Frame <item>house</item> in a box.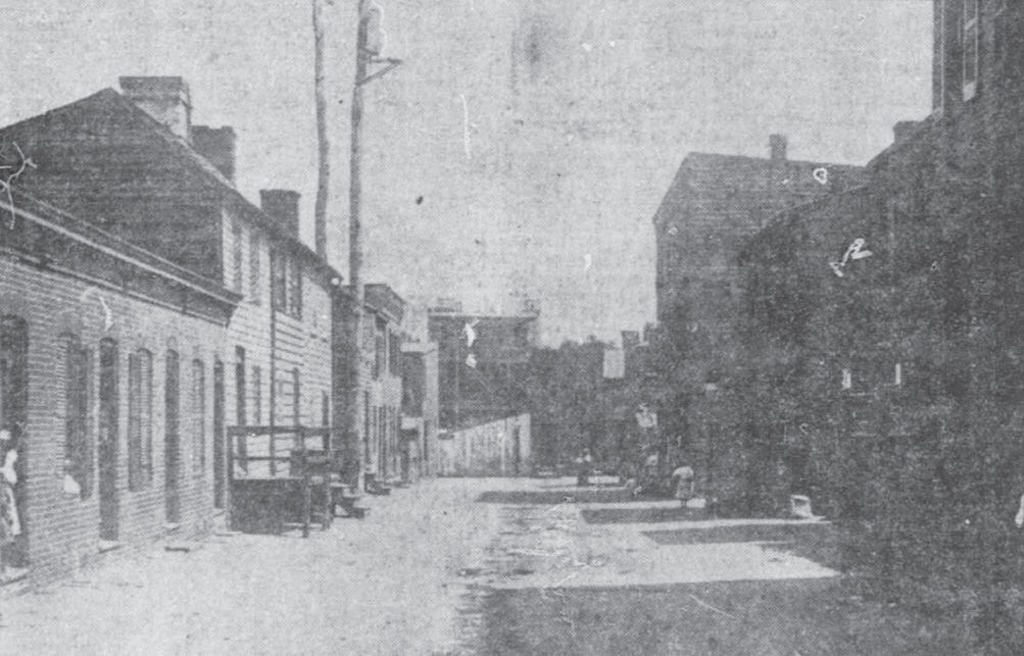
bbox(402, 332, 451, 448).
